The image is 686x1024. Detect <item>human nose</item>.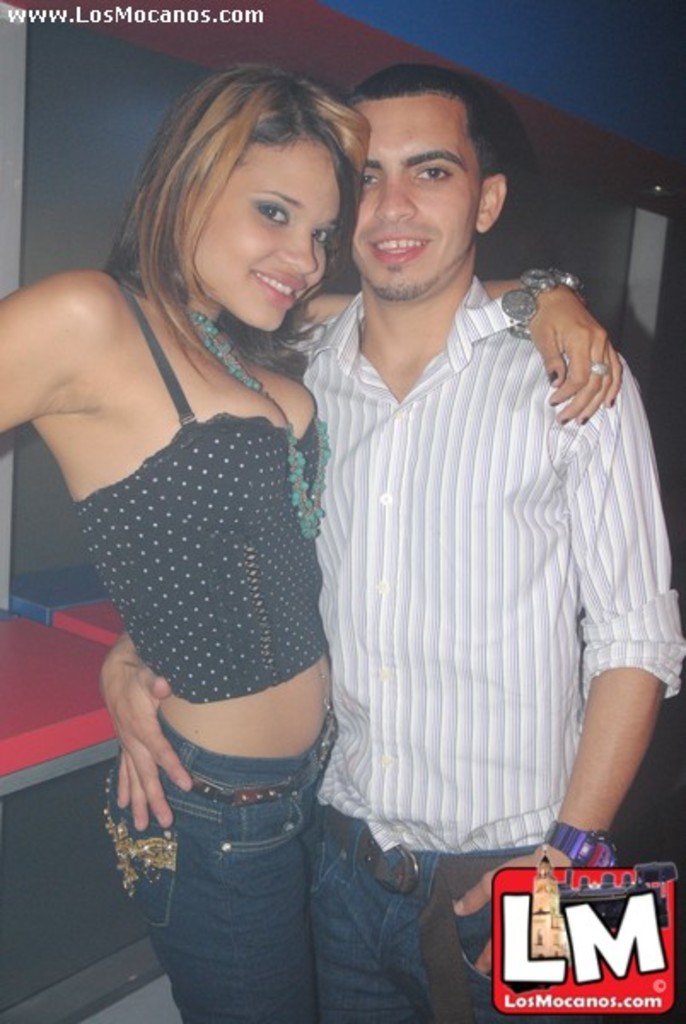
Detection: x1=280, y1=220, x2=316, y2=265.
